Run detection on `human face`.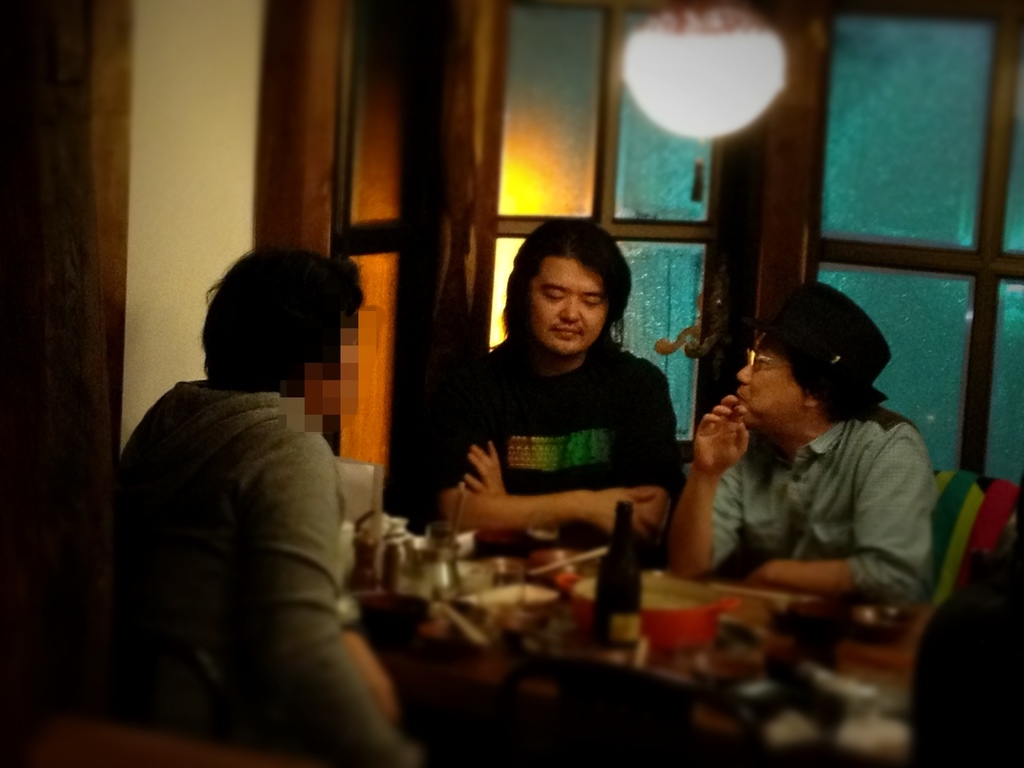
Result: <bbox>737, 333, 808, 427</bbox>.
